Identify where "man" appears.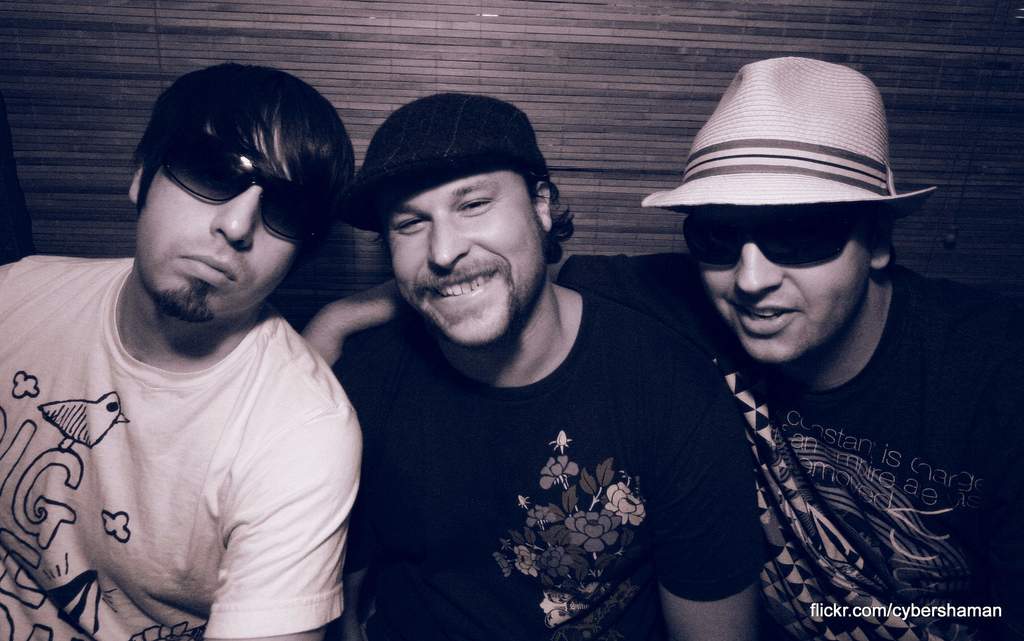
Appears at <region>325, 91, 762, 640</region>.
